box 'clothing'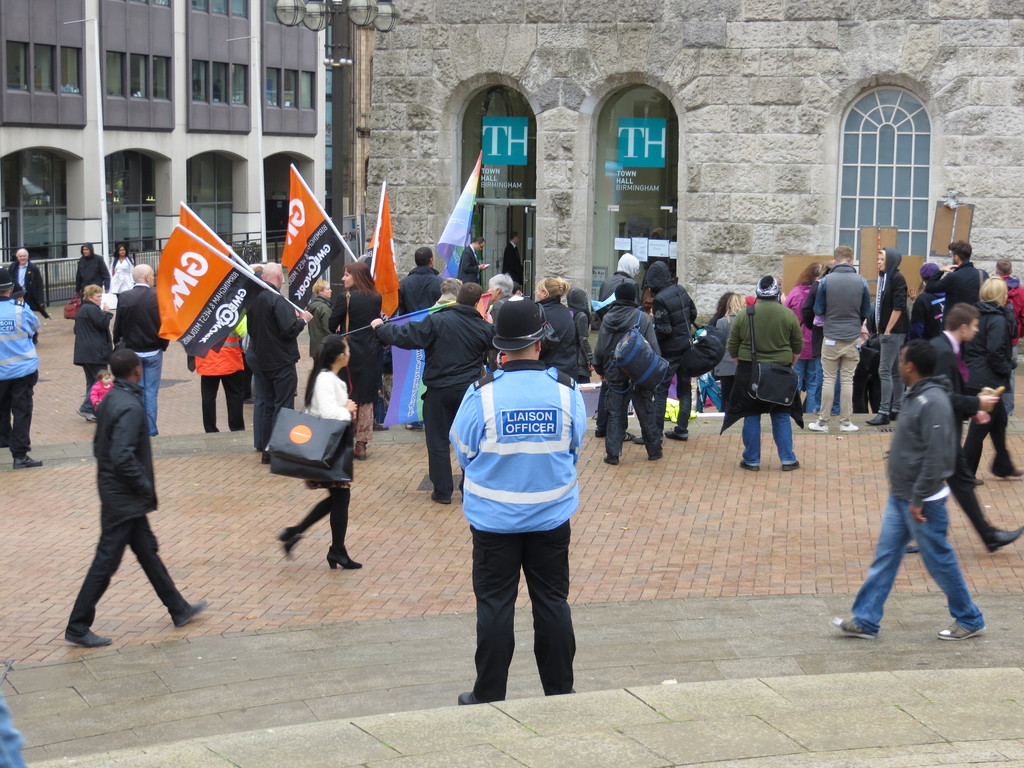
{"x1": 398, "y1": 266, "x2": 445, "y2": 323}
